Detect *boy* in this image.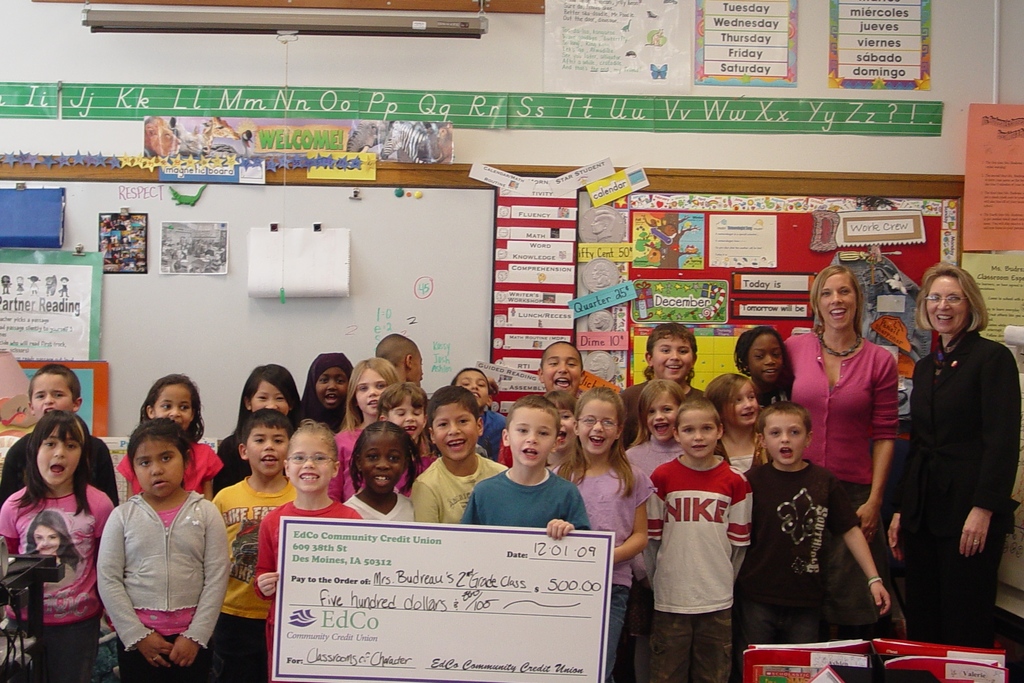
Detection: (x1=451, y1=405, x2=589, y2=538).
